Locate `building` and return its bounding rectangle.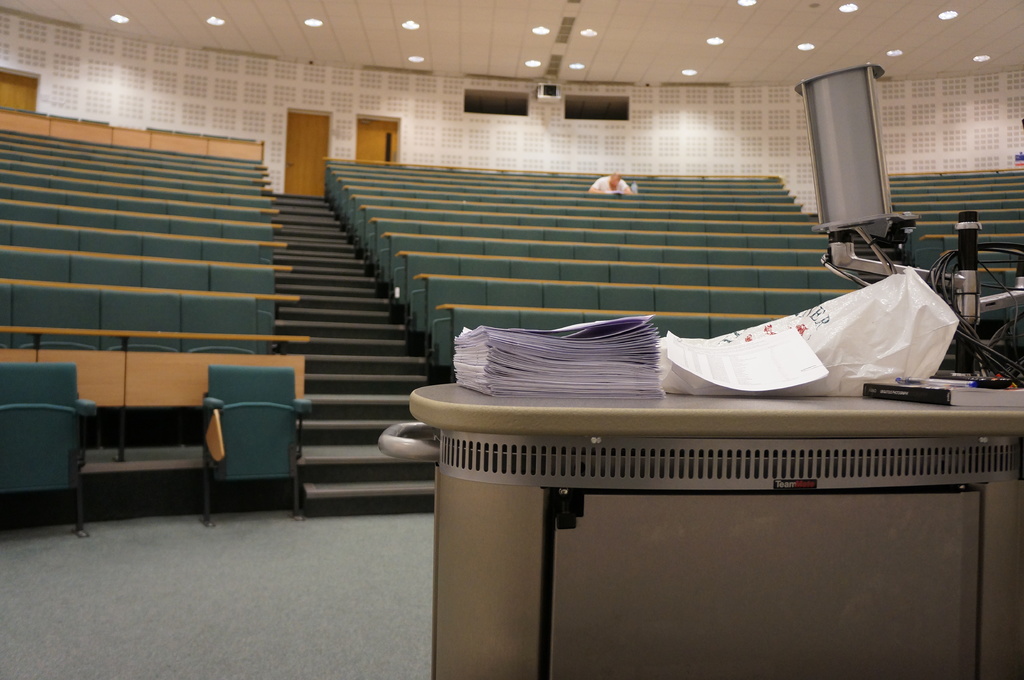
[x1=0, y1=0, x2=1023, y2=679].
